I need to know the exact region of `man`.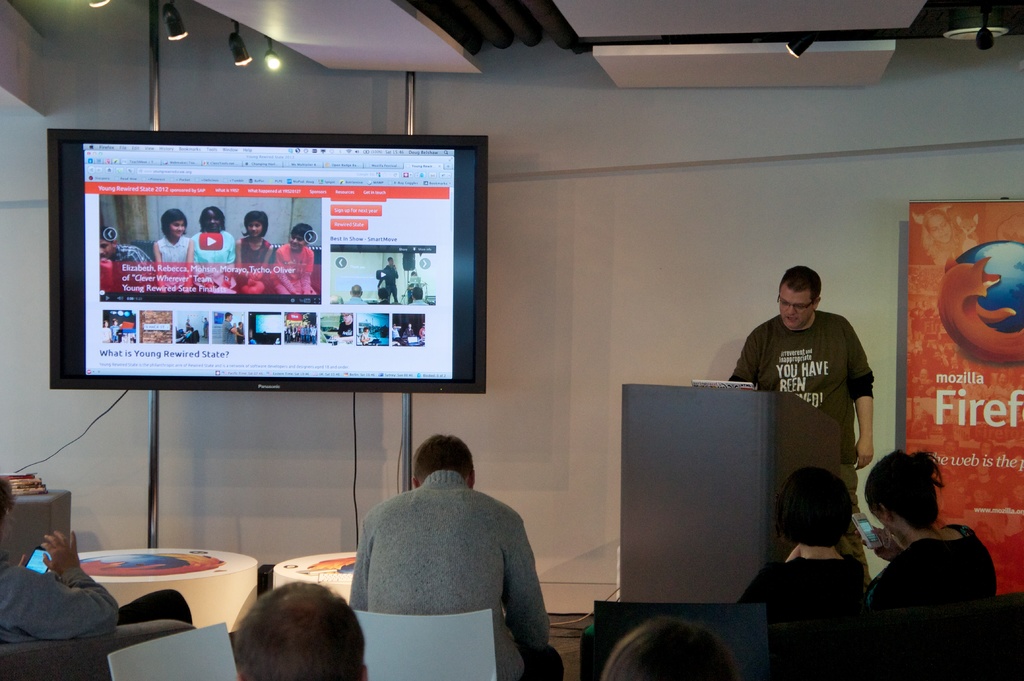
Region: region(732, 273, 894, 468).
